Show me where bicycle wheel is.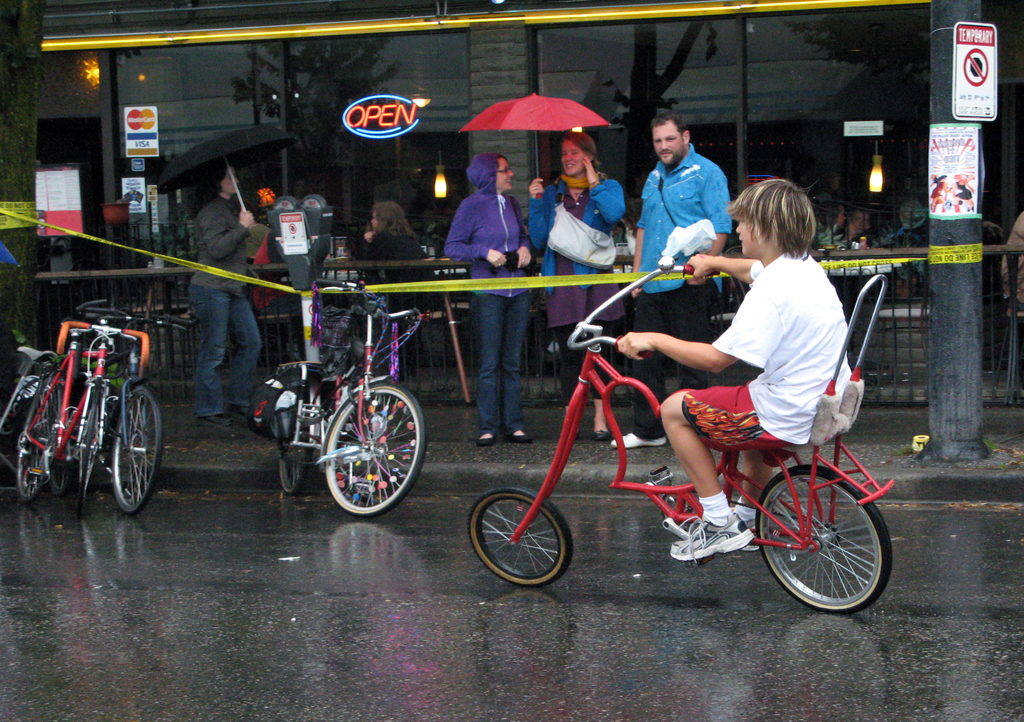
bicycle wheel is at <bbox>323, 380, 431, 521</bbox>.
